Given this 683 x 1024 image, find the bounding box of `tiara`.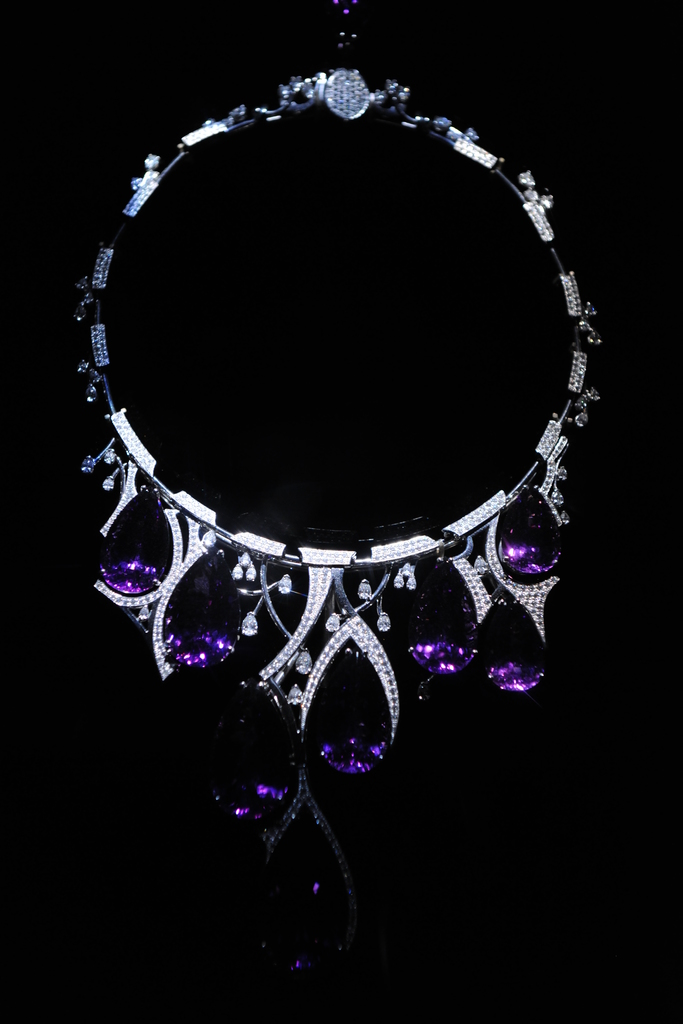
81/0/602/996.
